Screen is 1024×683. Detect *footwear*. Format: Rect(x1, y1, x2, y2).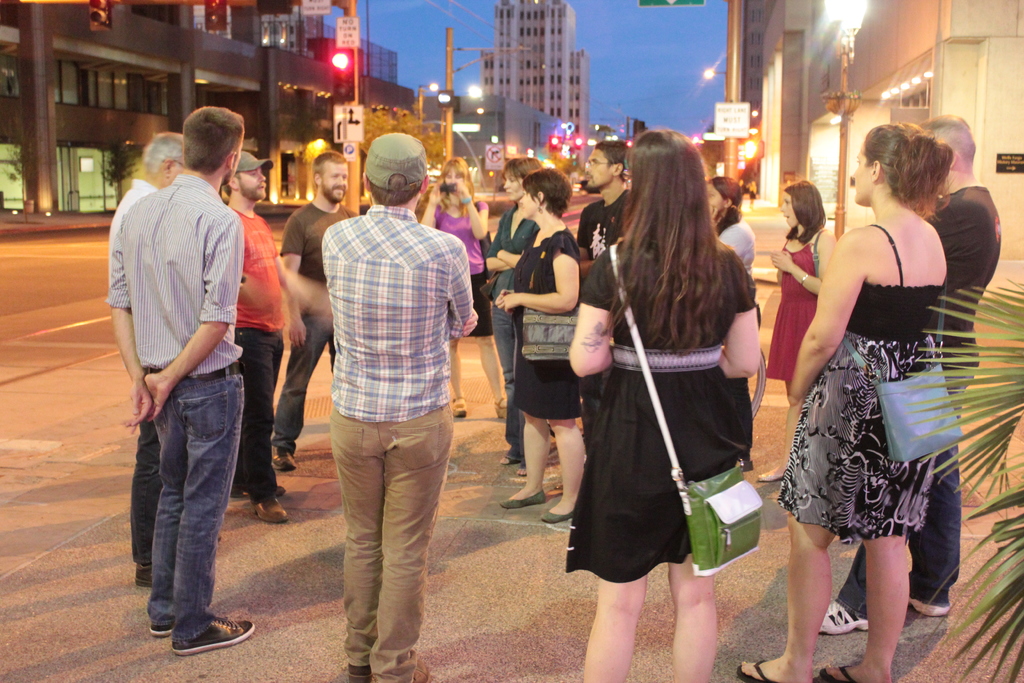
Rect(814, 664, 863, 682).
